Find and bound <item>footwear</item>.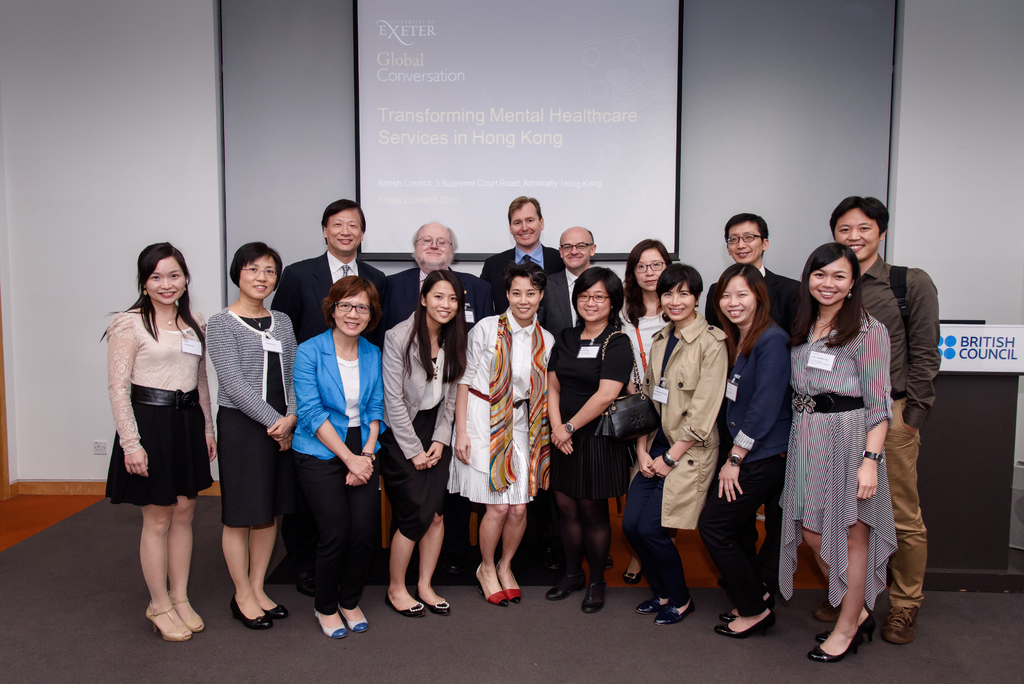
Bound: [717, 589, 774, 623].
